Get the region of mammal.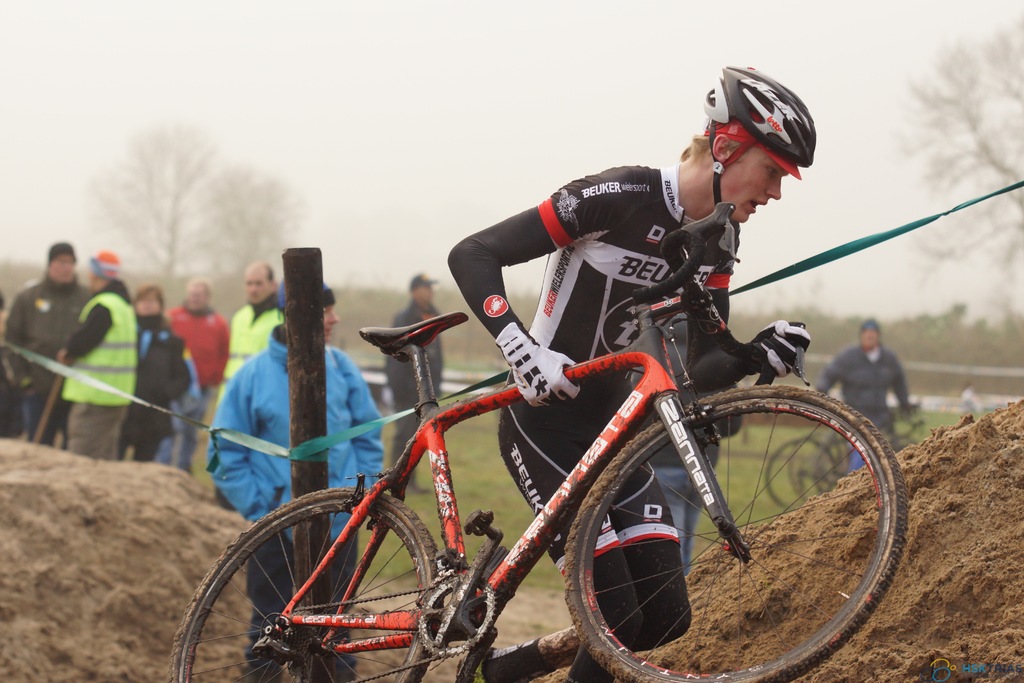
(815,323,920,470).
